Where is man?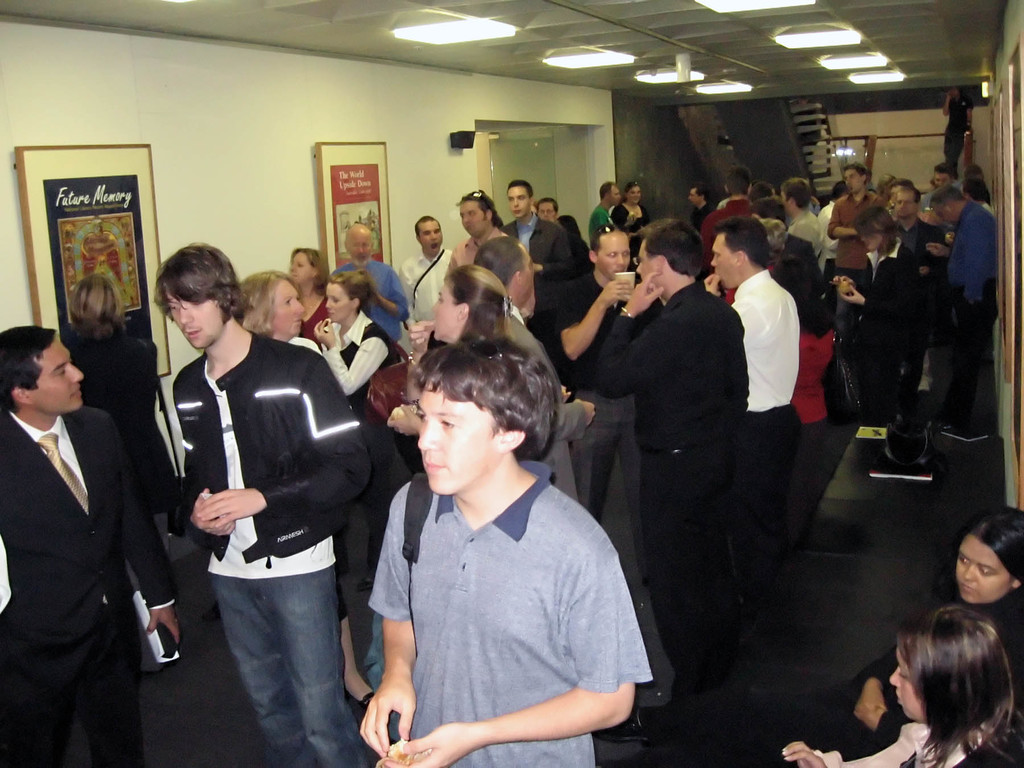
{"left": 403, "top": 216, "right": 456, "bottom": 334}.
